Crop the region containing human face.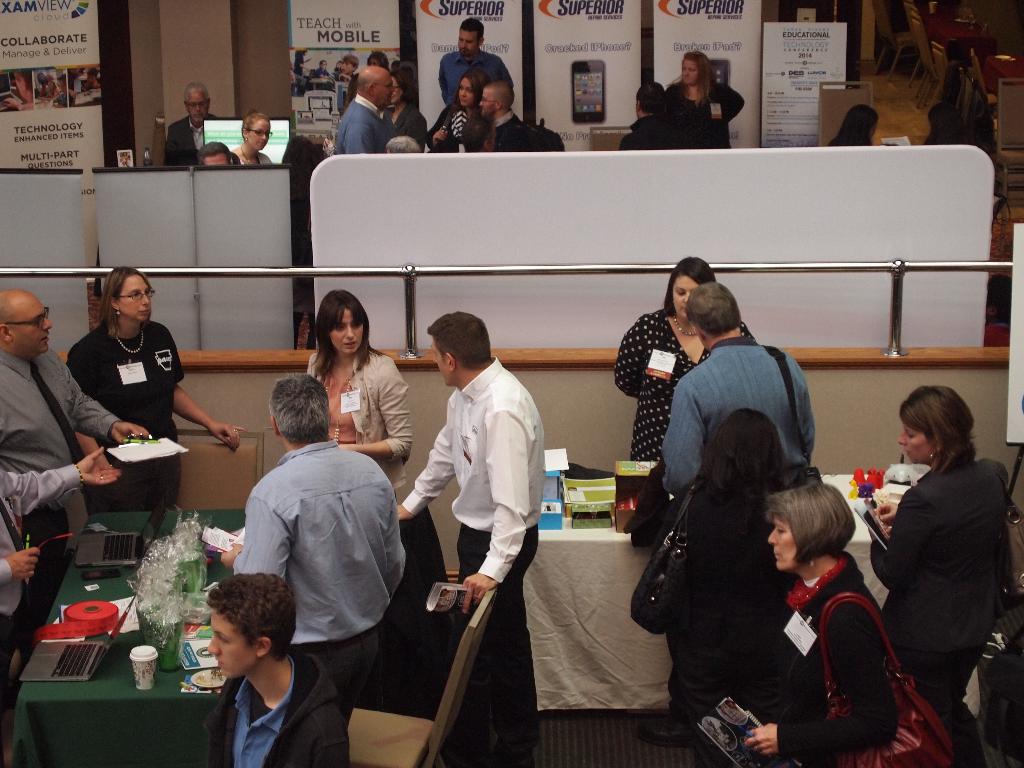
Crop region: select_region(459, 31, 474, 56).
